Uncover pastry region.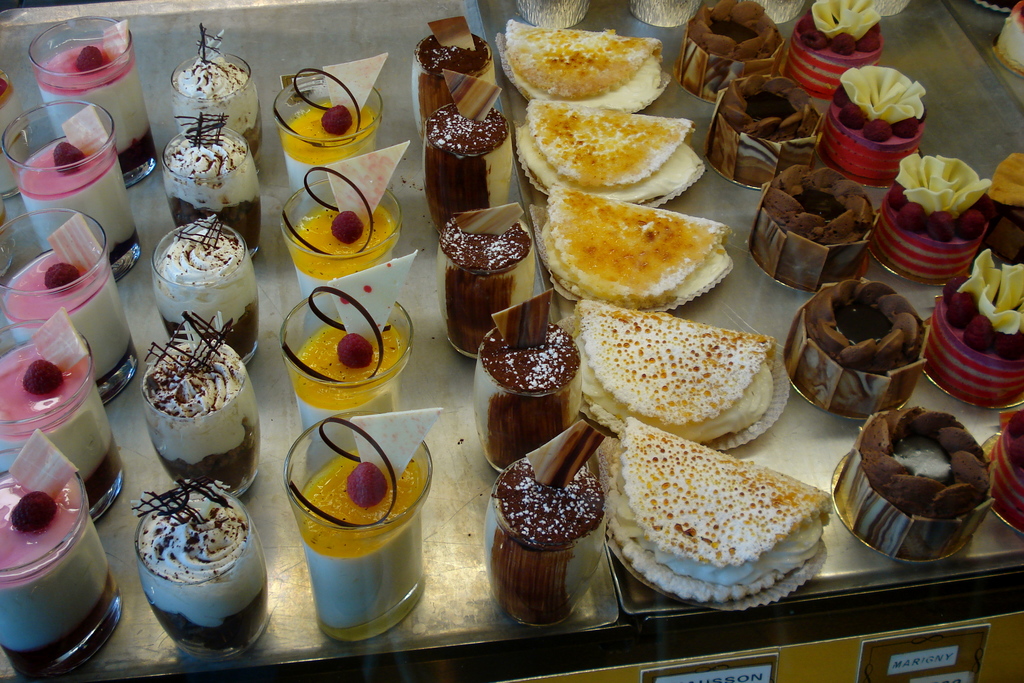
Uncovered: pyautogui.locateOnScreen(422, 67, 511, 233).
